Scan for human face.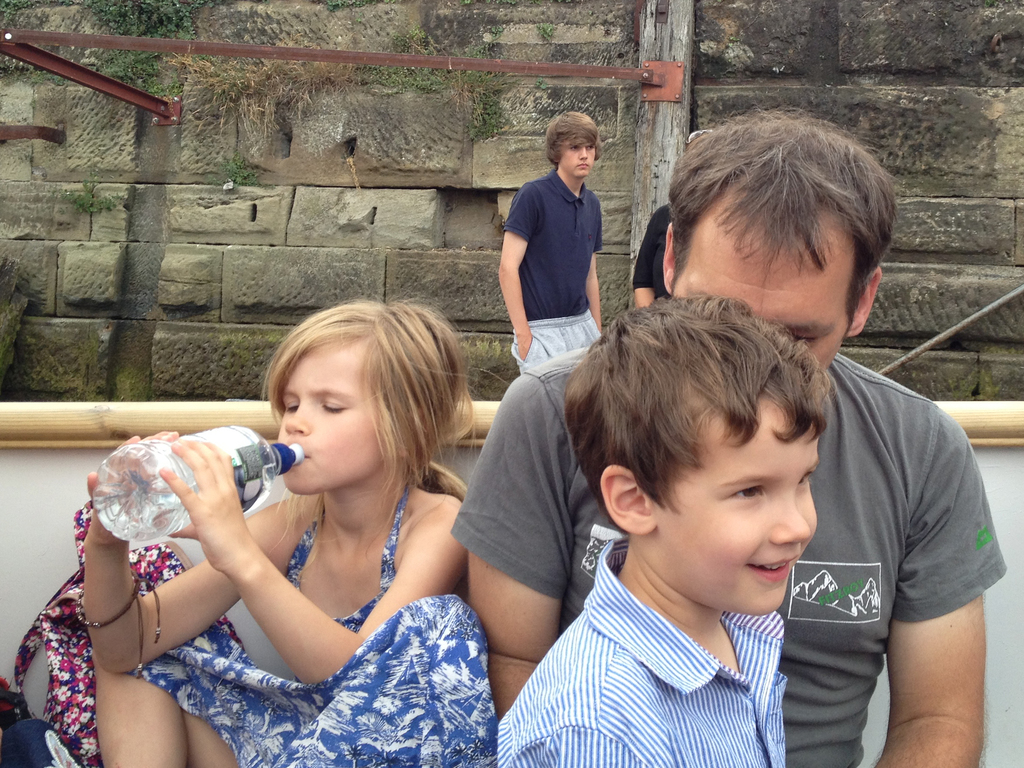
Scan result: x1=655, y1=399, x2=819, y2=615.
